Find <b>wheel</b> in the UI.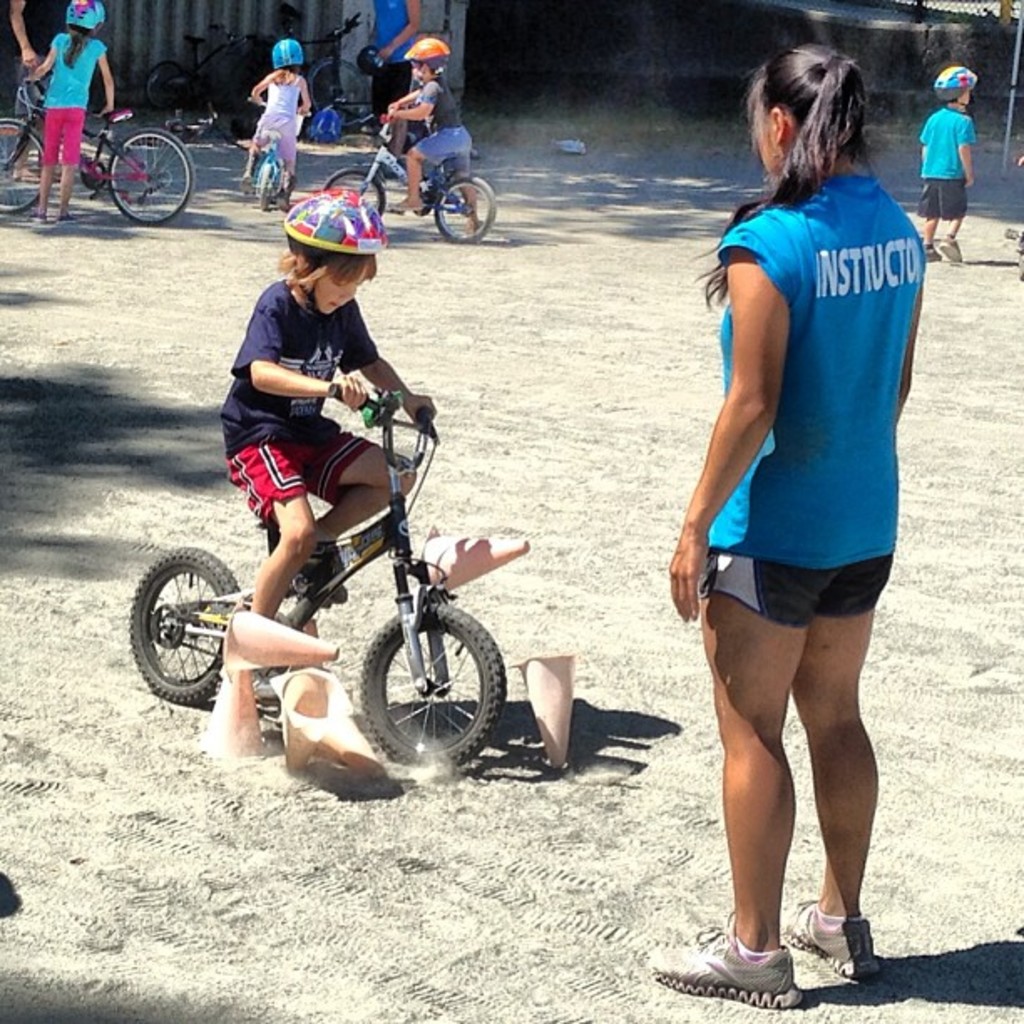
UI element at [361,606,494,768].
